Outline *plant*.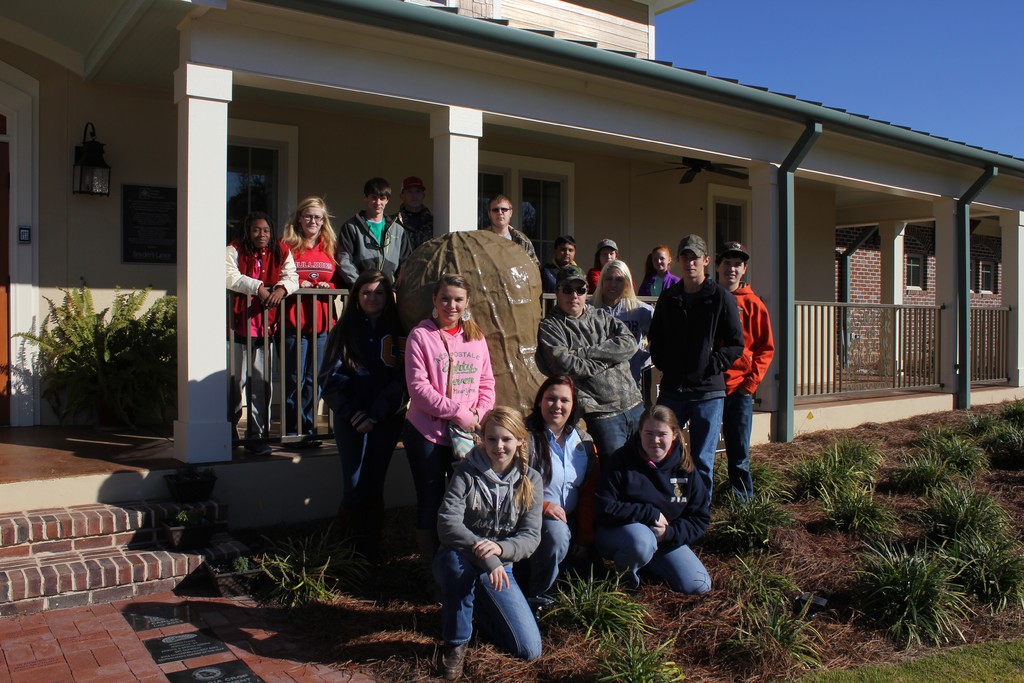
Outline: bbox=[163, 462, 215, 504].
